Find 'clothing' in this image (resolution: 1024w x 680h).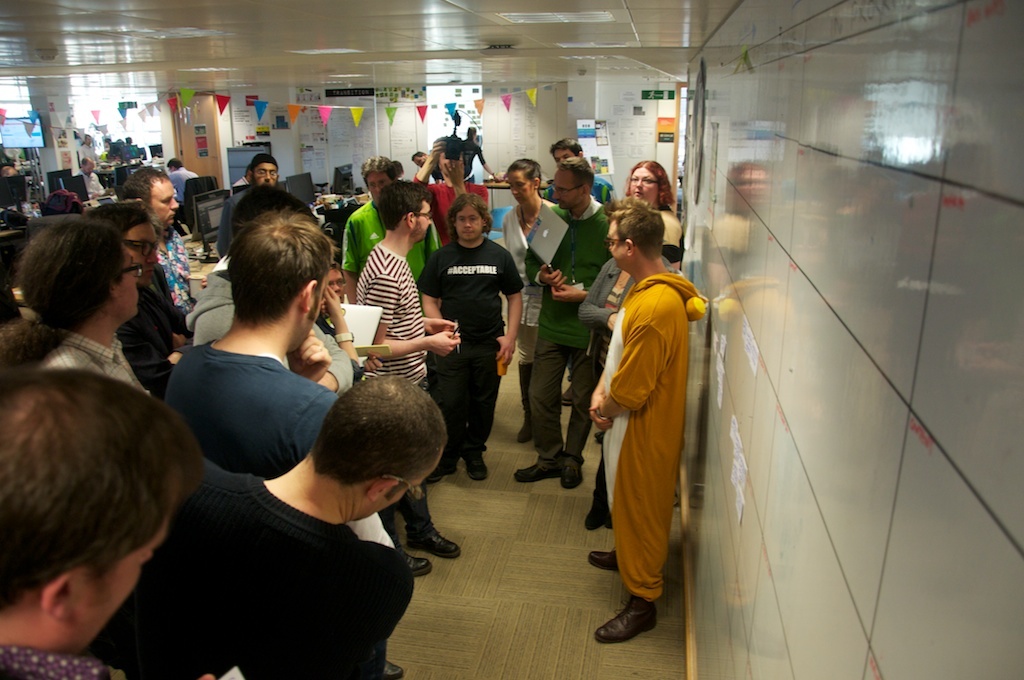
<bbox>156, 340, 348, 473</bbox>.
